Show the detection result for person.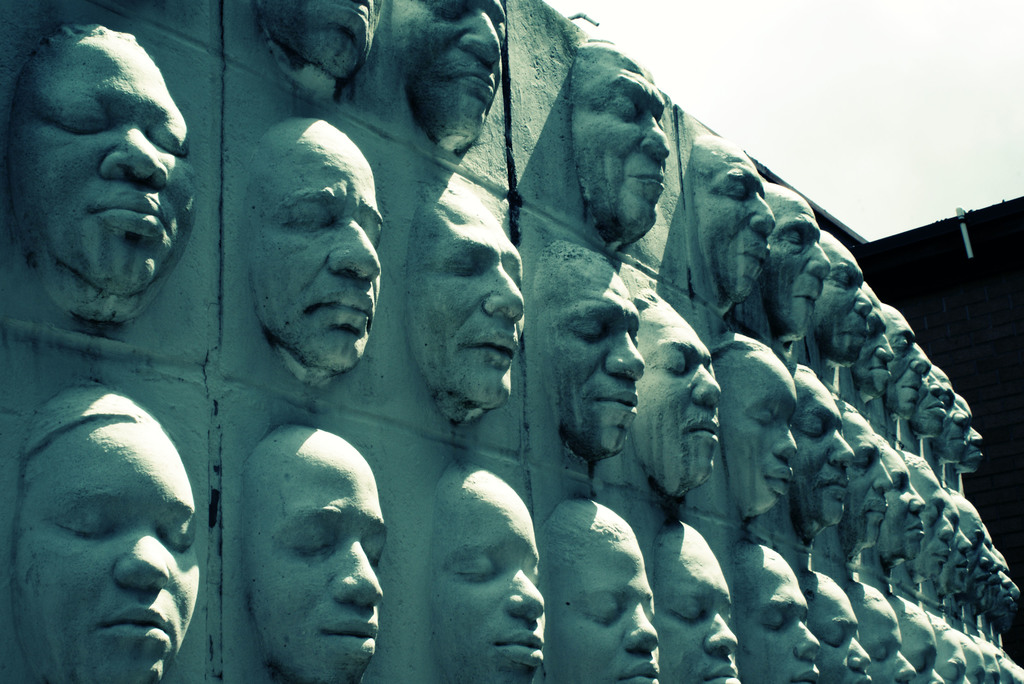
box(988, 549, 1000, 608).
